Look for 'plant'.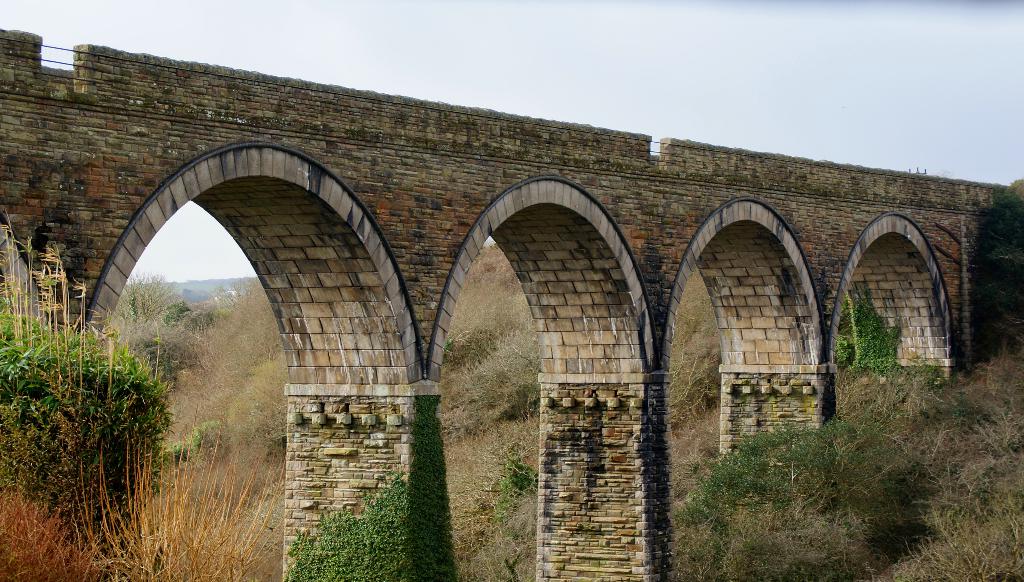
Found: (107, 252, 194, 421).
